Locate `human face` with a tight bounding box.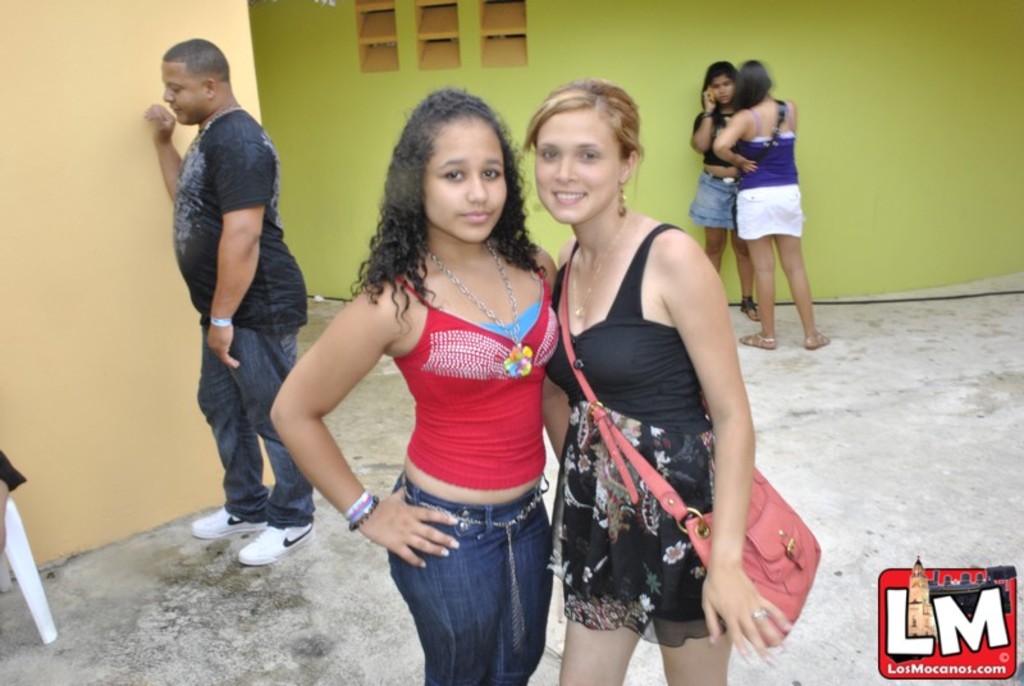
detection(161, 59, 207, 128).
